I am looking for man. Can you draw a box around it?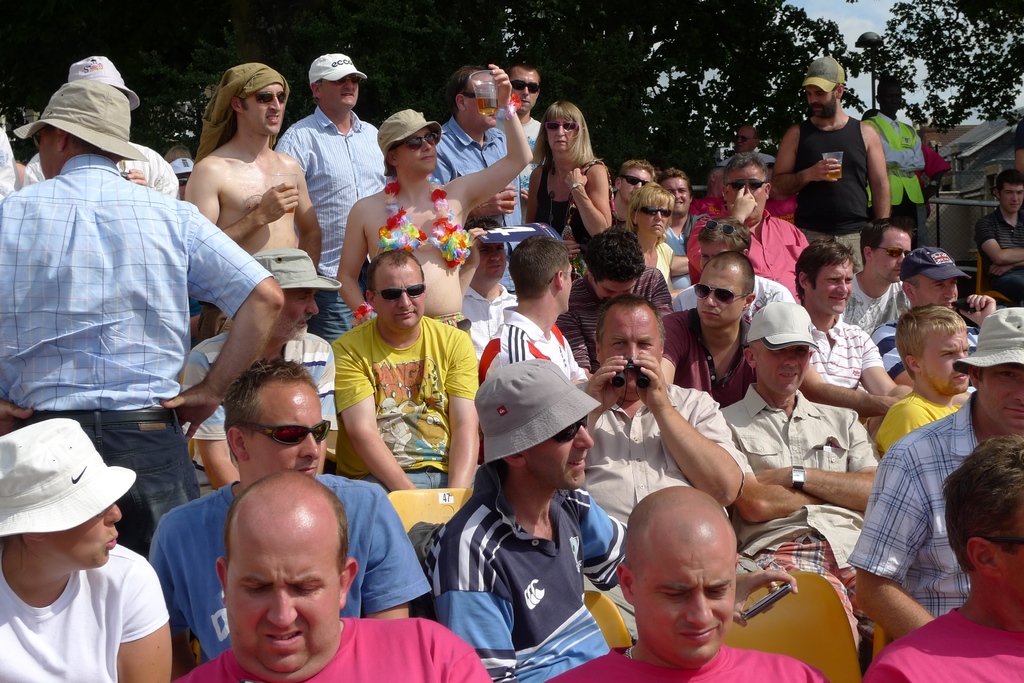
Sure, the bounding box is bbox=[506, 53, 556, 142].
